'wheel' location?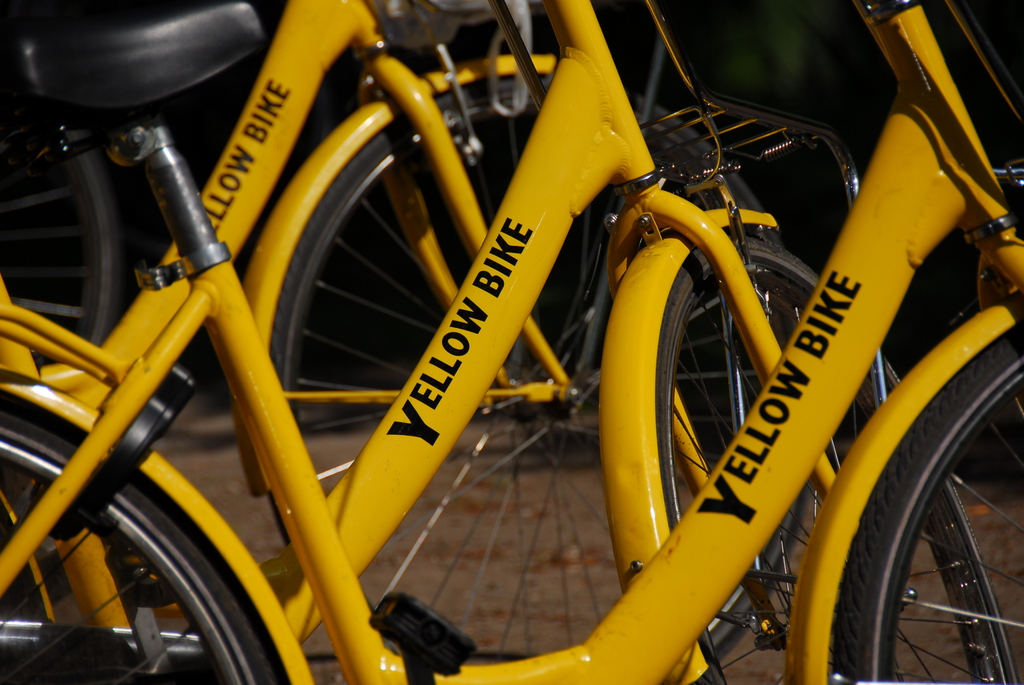
(0, 402, 290, 684)
